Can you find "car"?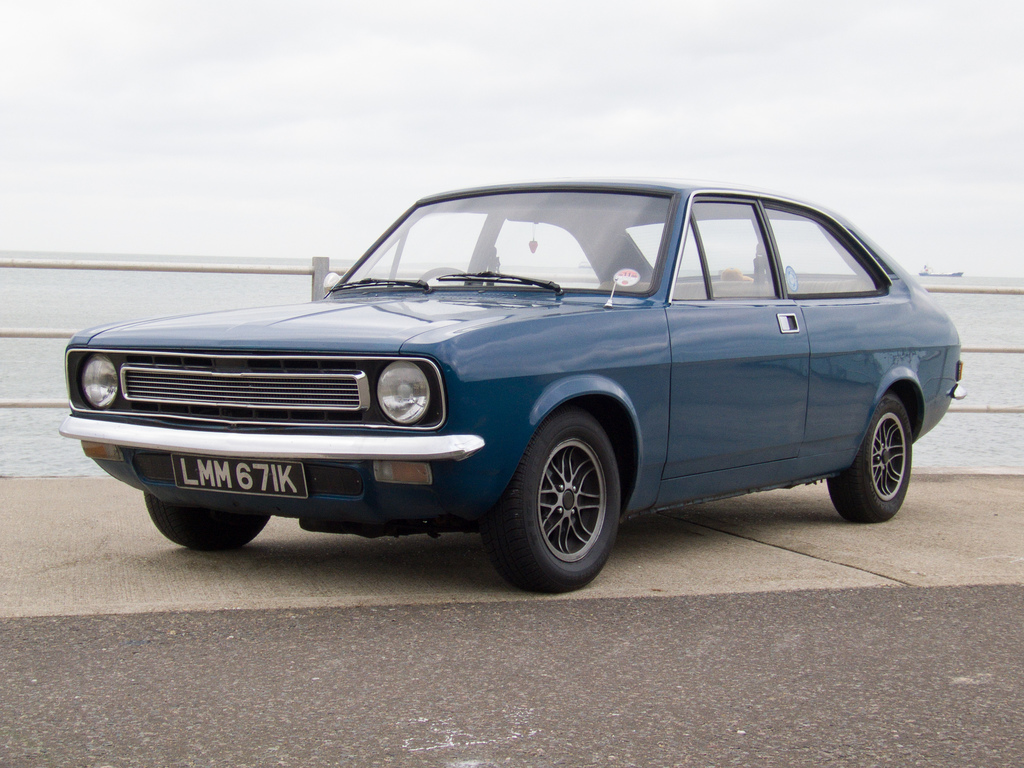
Yes, bounding box: <box>36,179,963,582</box>.
